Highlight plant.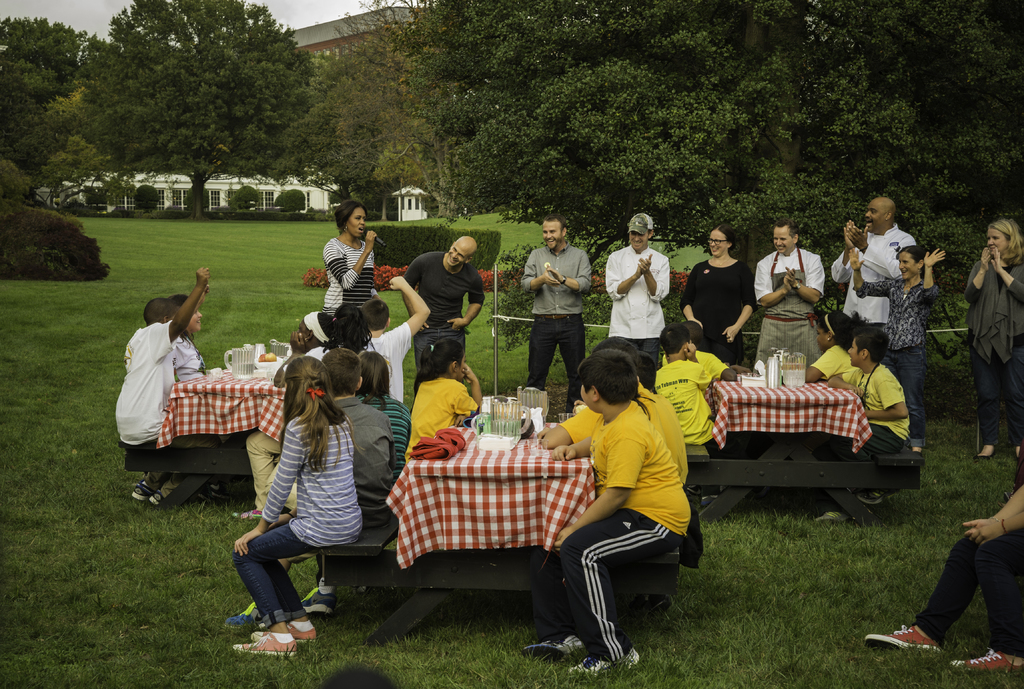
Highlighted region: [337, 224, 499, 274].
